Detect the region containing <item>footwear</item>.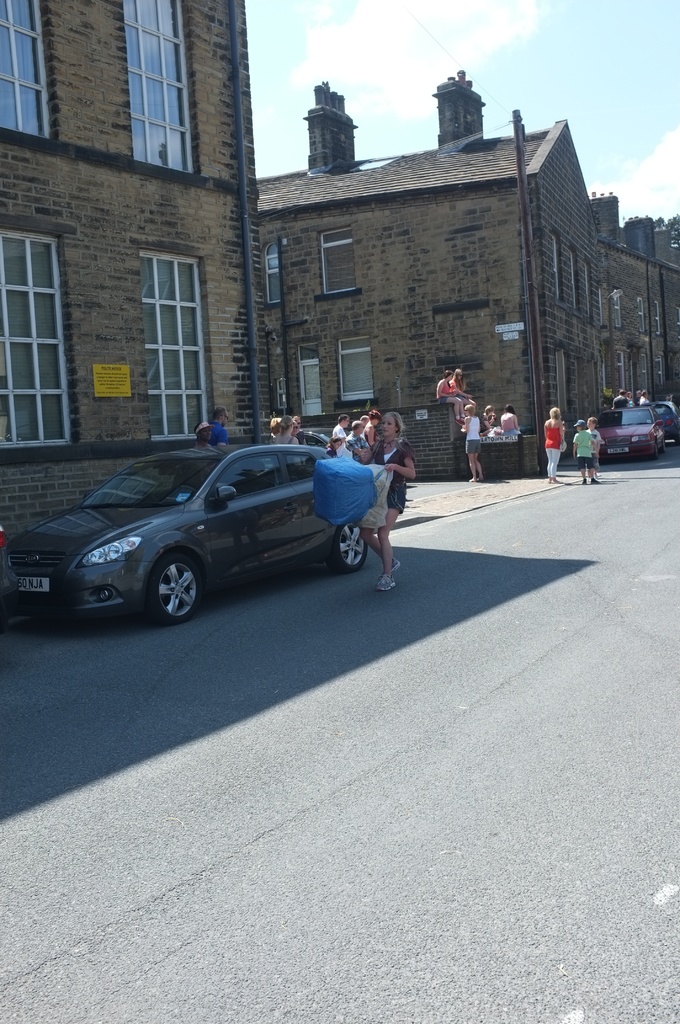
l=377, t=573, r=391, b=589.
